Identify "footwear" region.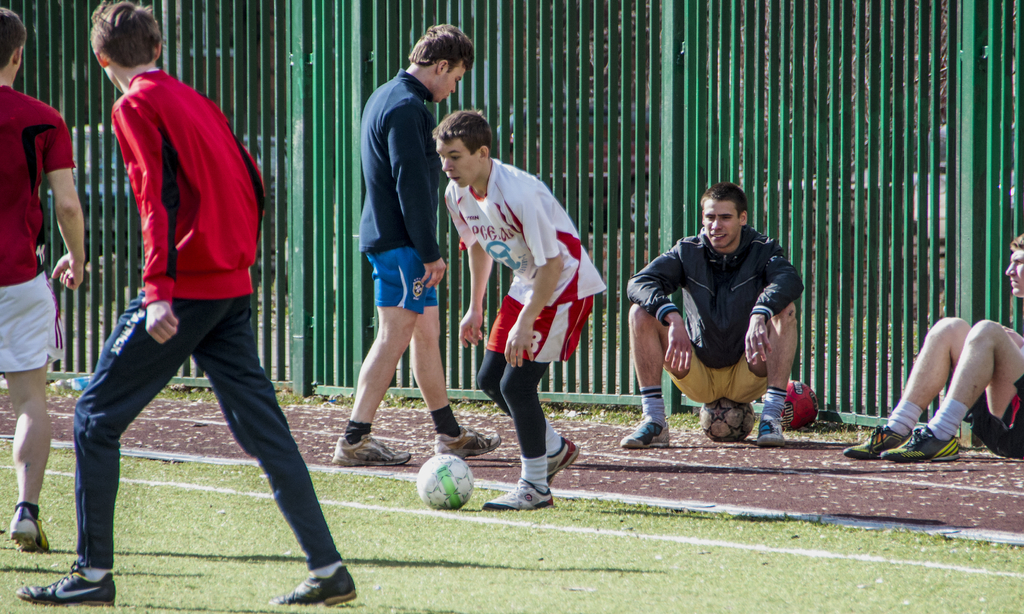
Region: locate(268, 563, 356, 606).
